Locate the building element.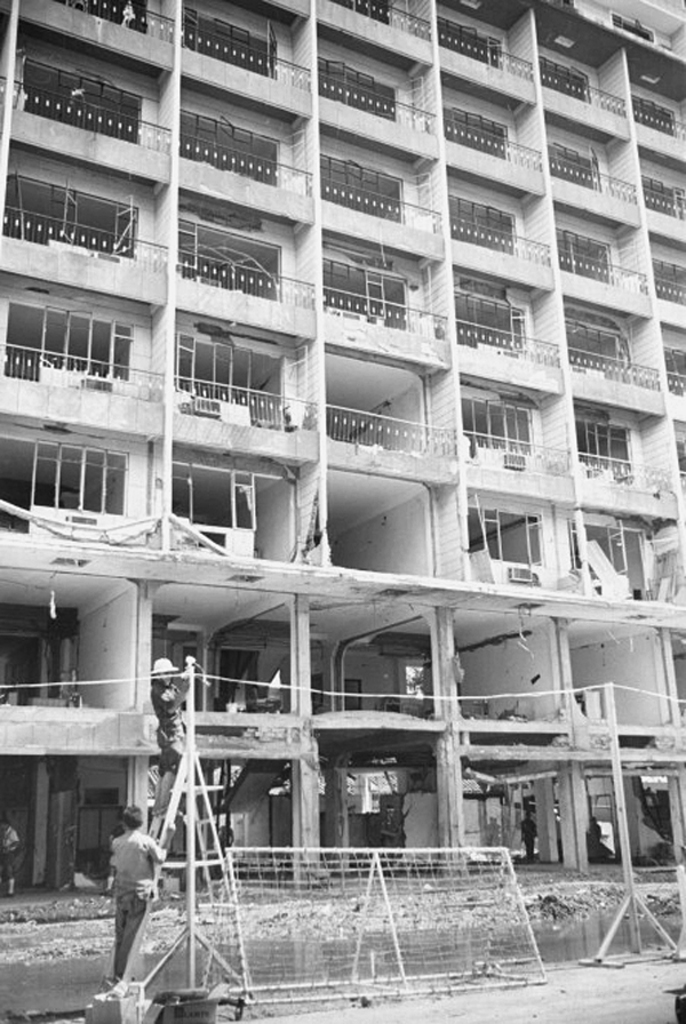
Element bbox: (x1=0, y1=1, x2=685, y2=933).
